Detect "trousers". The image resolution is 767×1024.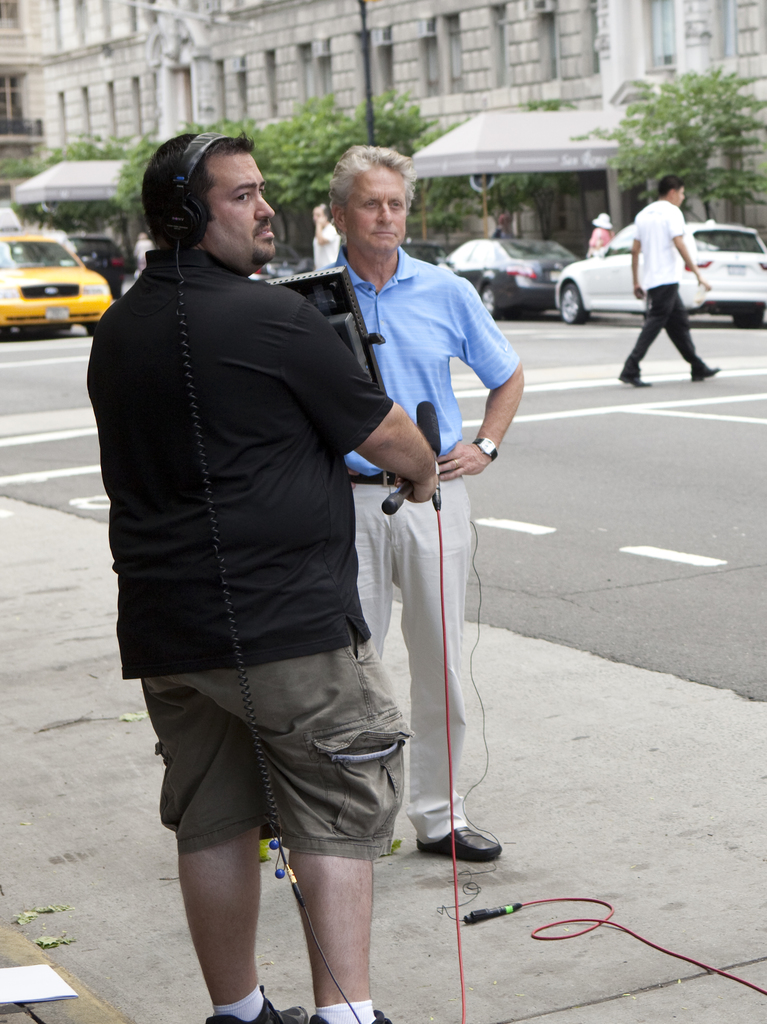
bbox(353, 470, 473, 844).
